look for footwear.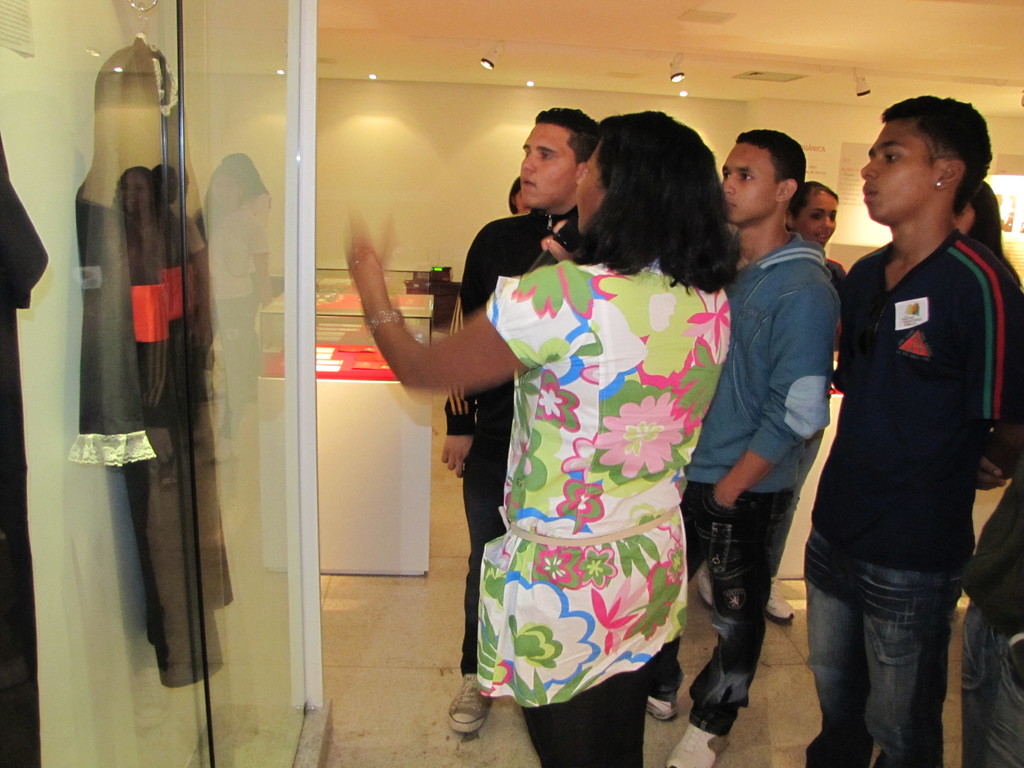
Found: (x1=647, y1=693, x2=680, y2=722).
